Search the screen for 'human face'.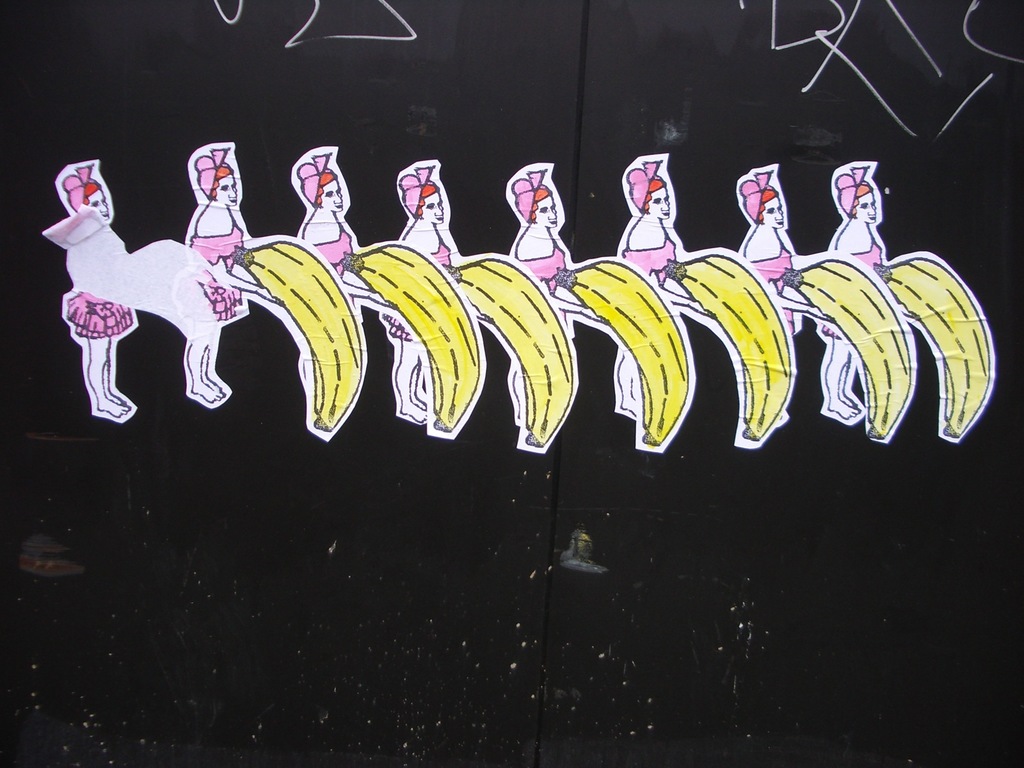
Found at crop(851, 190, 877, 222).
